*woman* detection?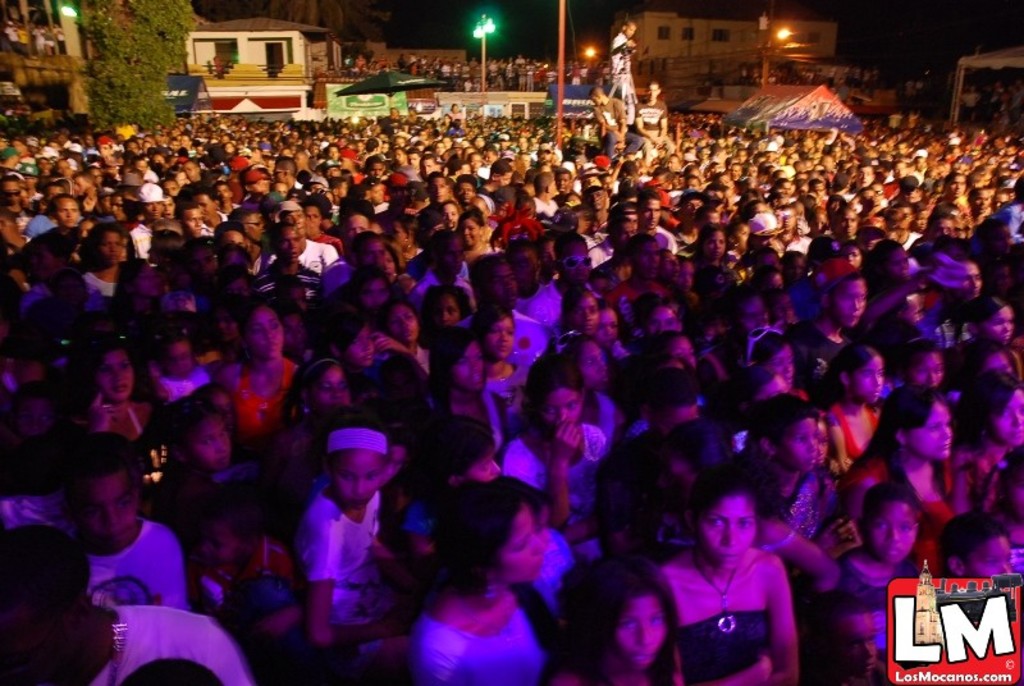
detection(100, 257, 168, 323)
